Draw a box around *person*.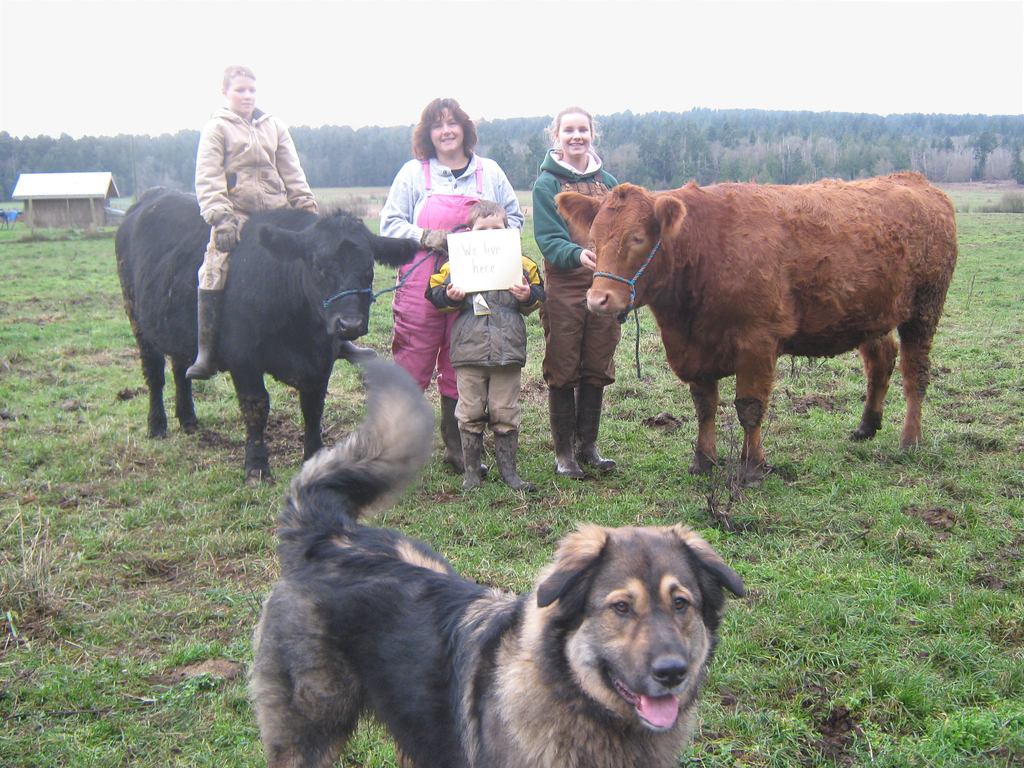
[left=381, top=97, right=516, bottom=477].
